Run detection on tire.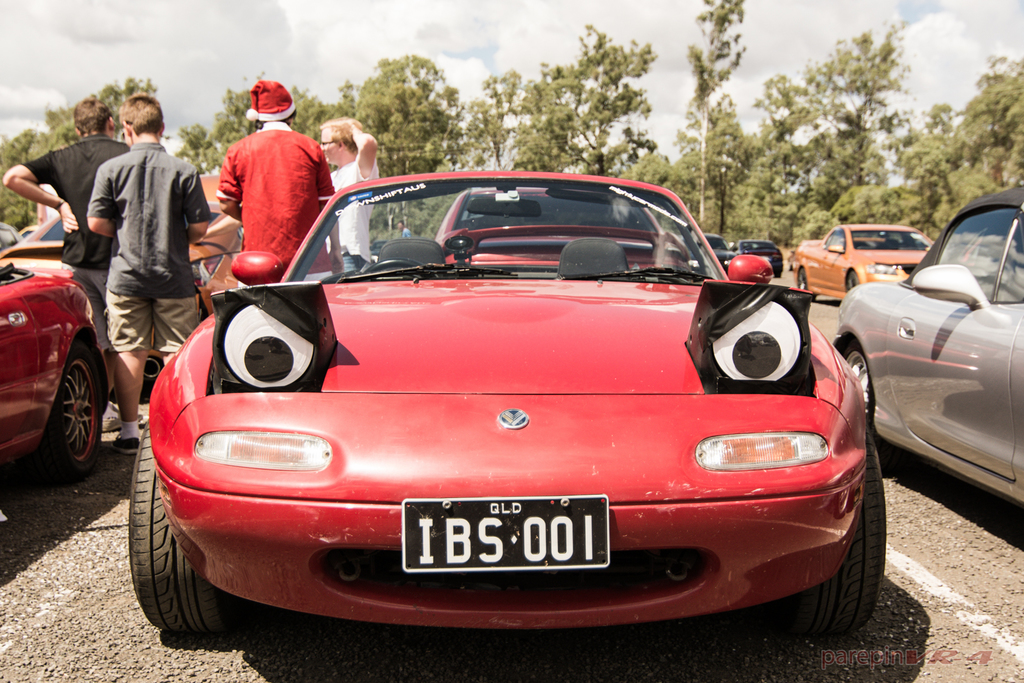
Result: 798 268 817 301.
